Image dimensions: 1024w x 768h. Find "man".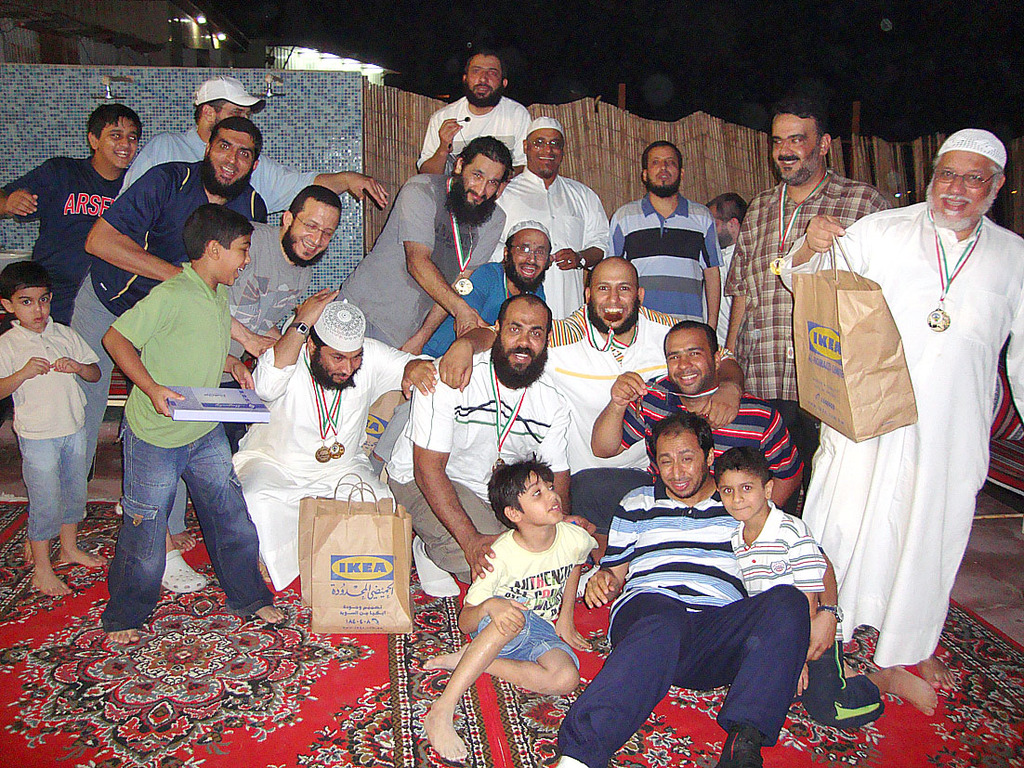
left=703, top=190, right=749, bottom=347.
